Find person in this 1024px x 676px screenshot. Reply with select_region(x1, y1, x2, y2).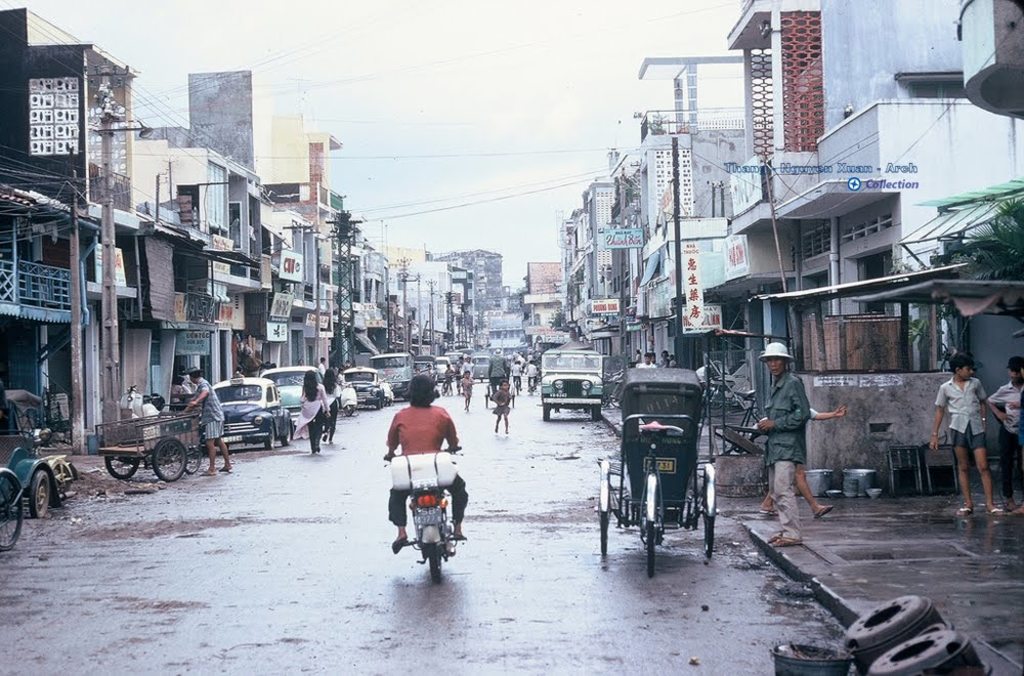
select_region(385, 384, 457, 575).
